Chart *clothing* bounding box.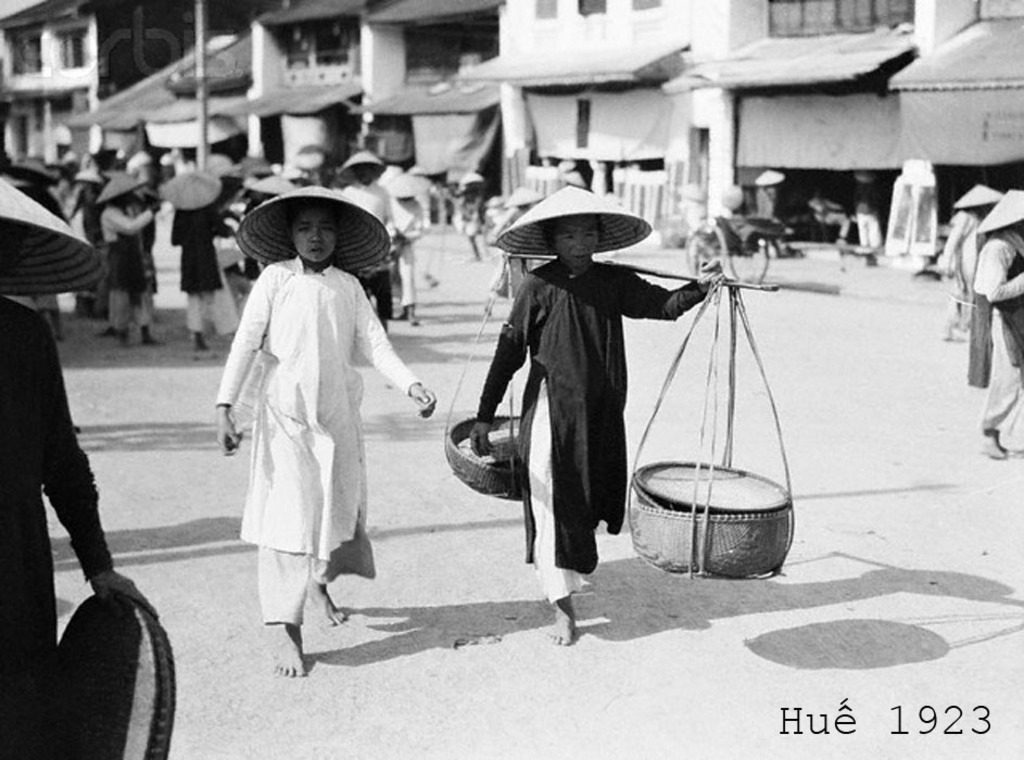
Charted: <bbox>384, 197, 429, 313</bbox>.
